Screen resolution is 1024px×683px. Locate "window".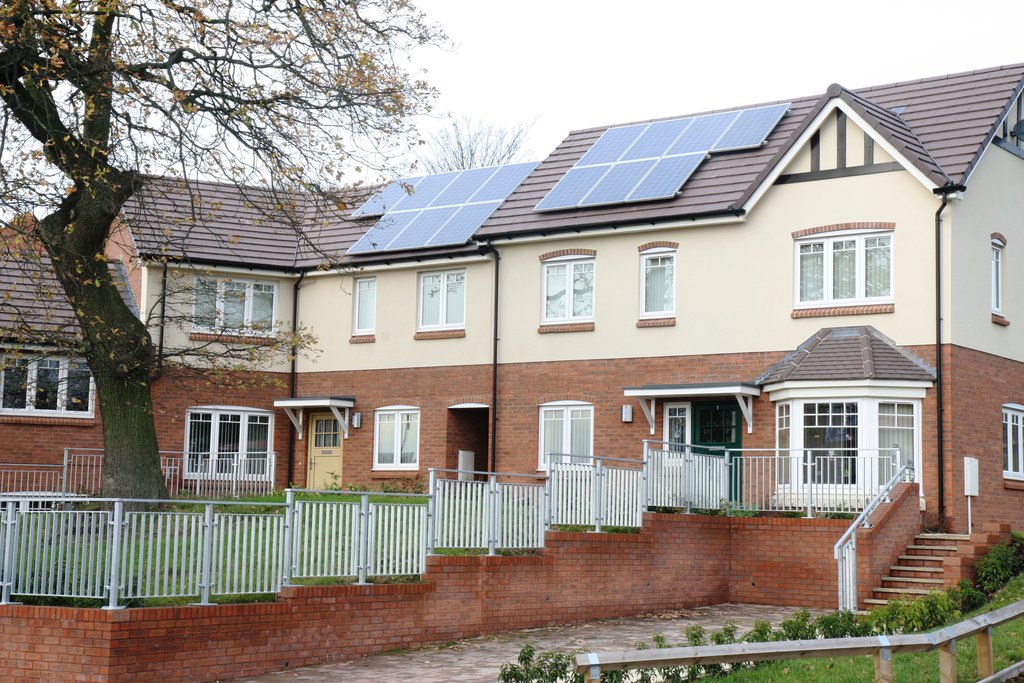
{"left": 540, "top": 401, "right": 593, "bottom": 470}.
